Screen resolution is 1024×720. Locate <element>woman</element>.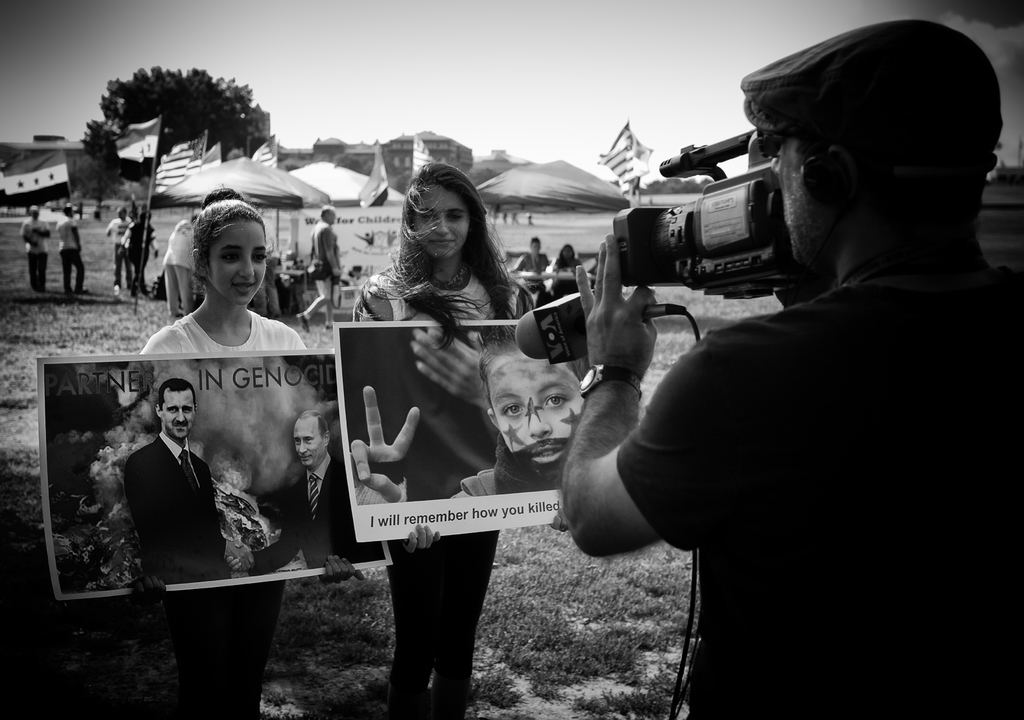
Rect(138, 199, 314, 719).
